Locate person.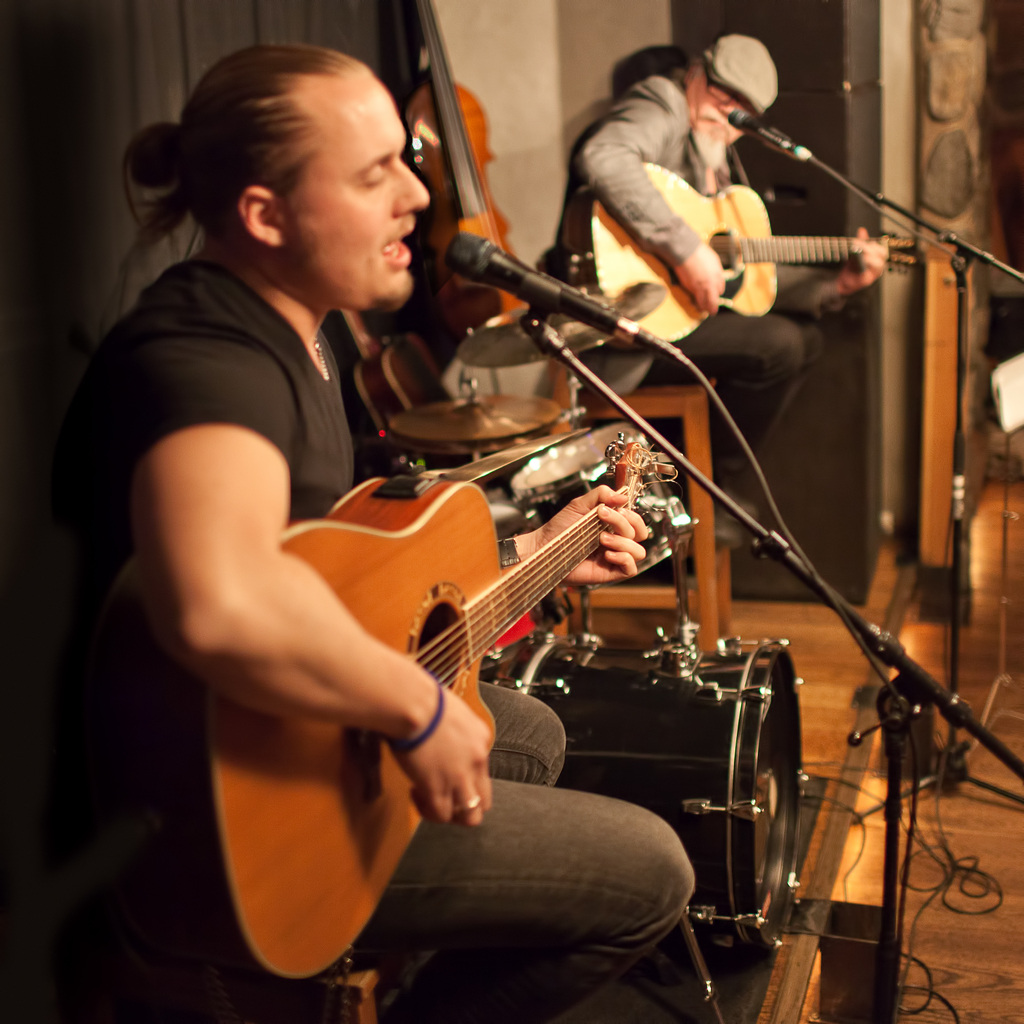
Bounding box: 52 38 696 1023.
